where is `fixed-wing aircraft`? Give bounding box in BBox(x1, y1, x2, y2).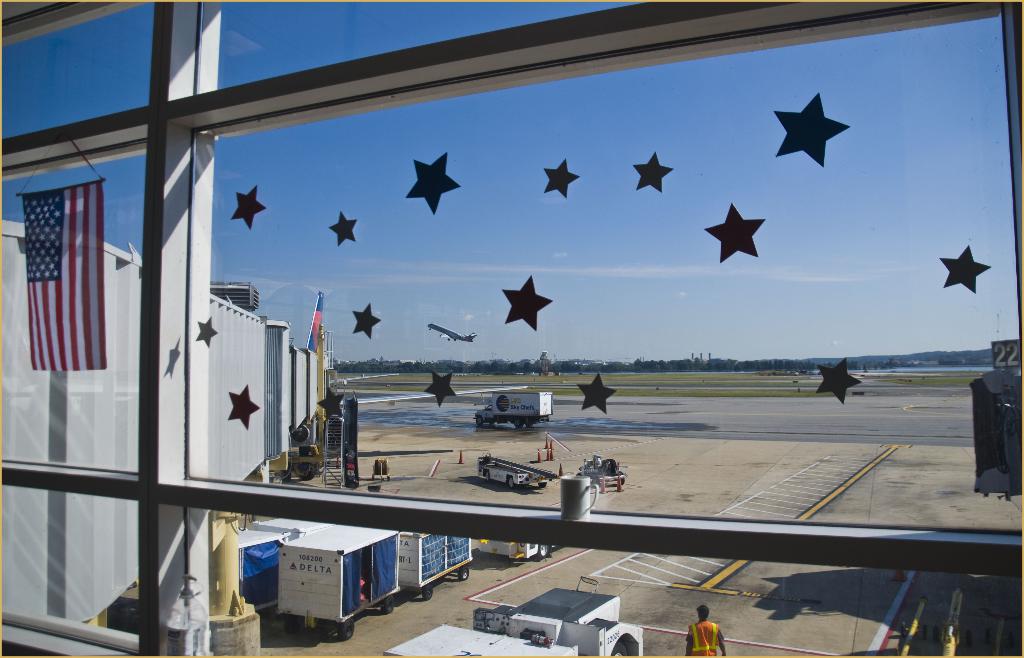
BBox(305, 291, 528, 408).
